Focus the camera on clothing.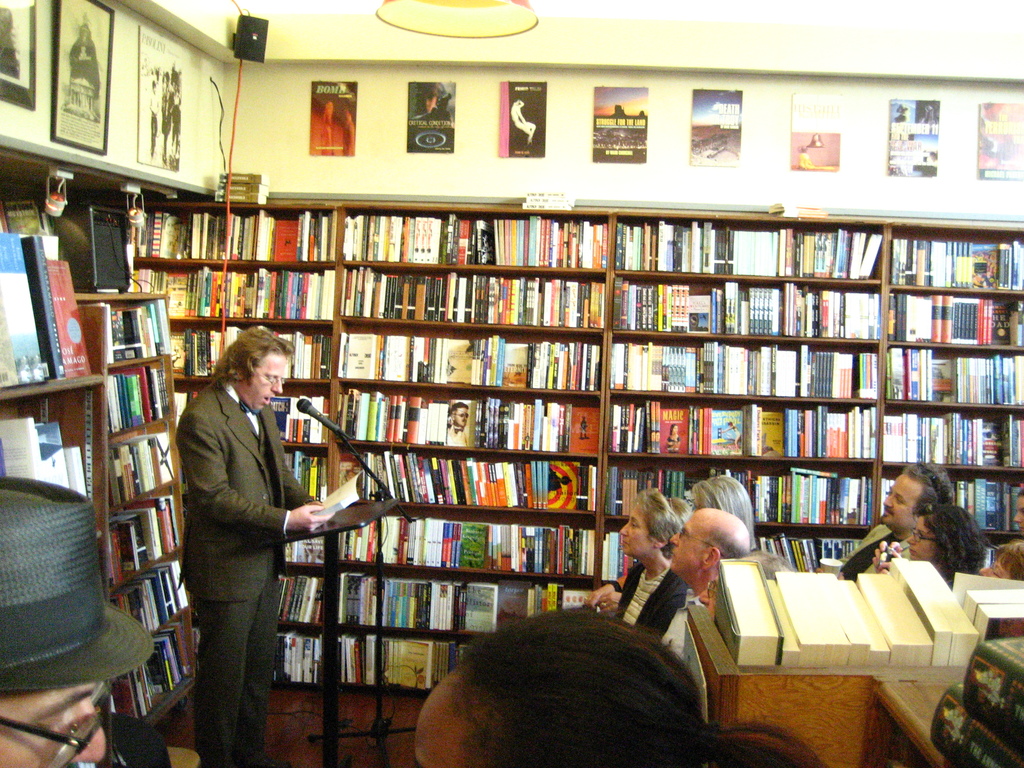
Focus region: <region>614, 569, 686, 642</region>.
